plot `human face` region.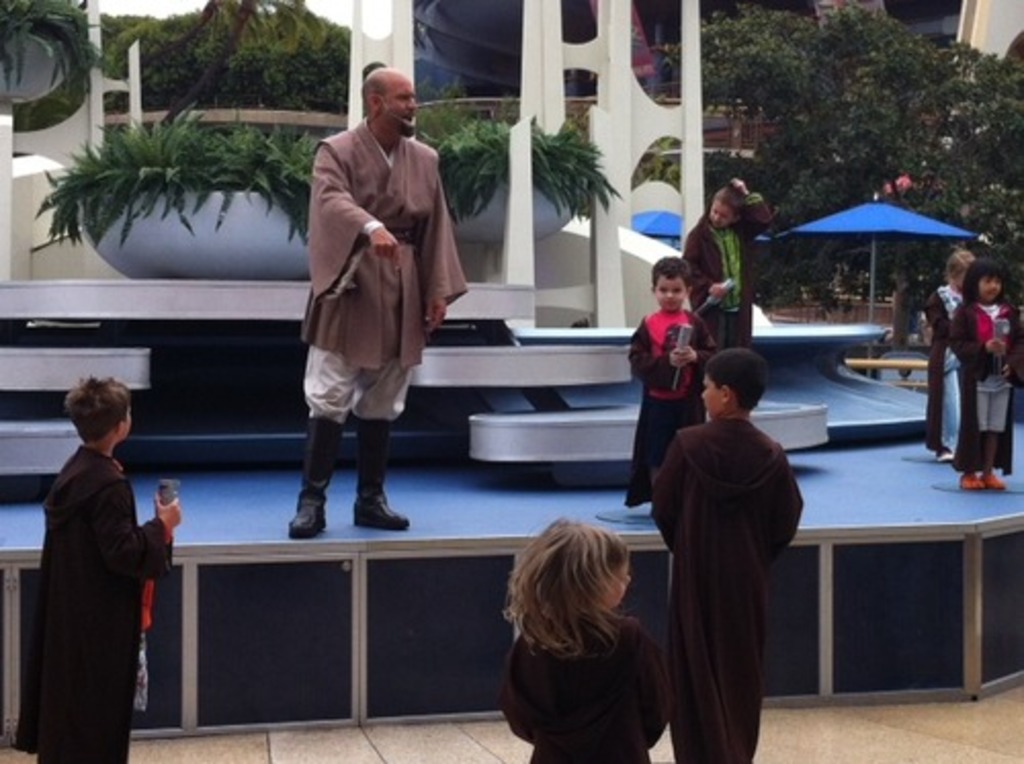
Plotted at 381/72/420/123.
